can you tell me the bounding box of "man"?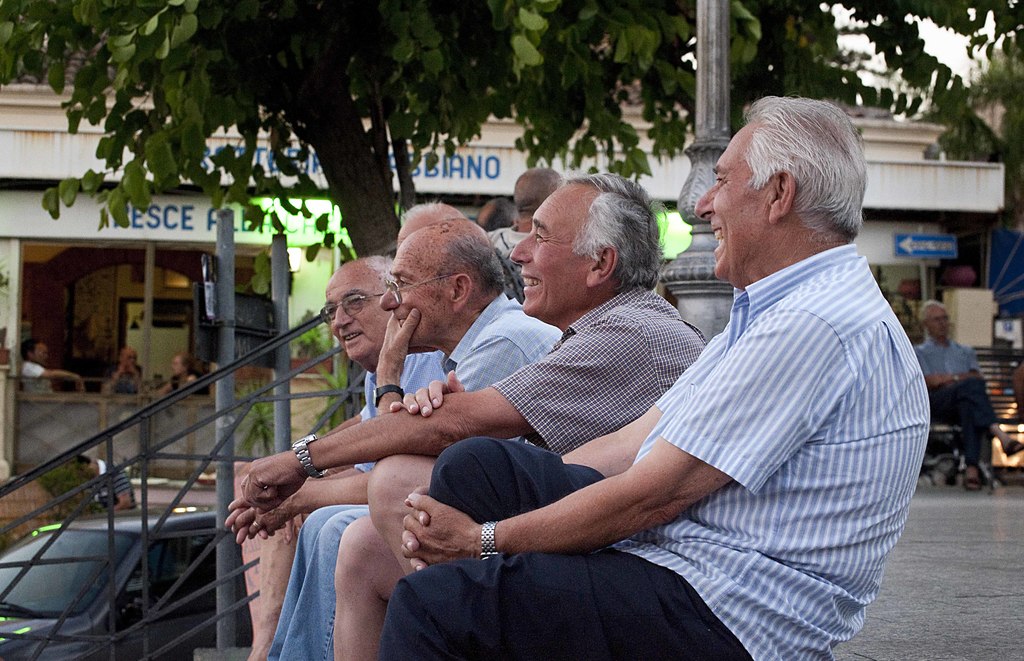
crop(269, 218, 565, 658).
